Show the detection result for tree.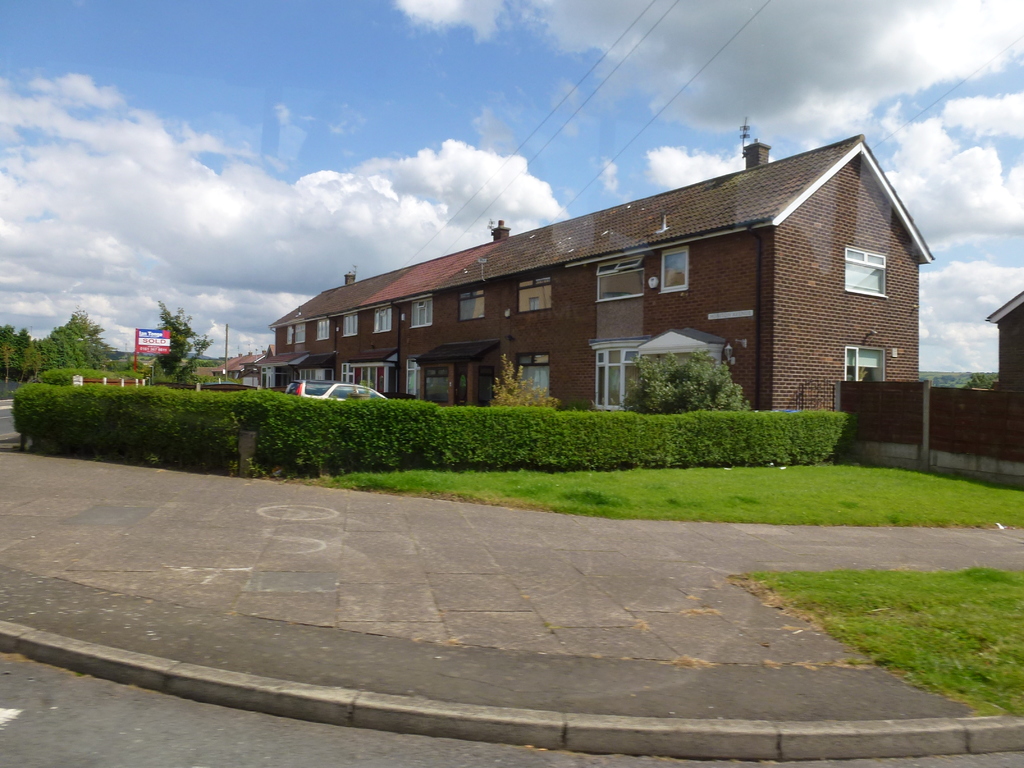
141,296,212,402.
